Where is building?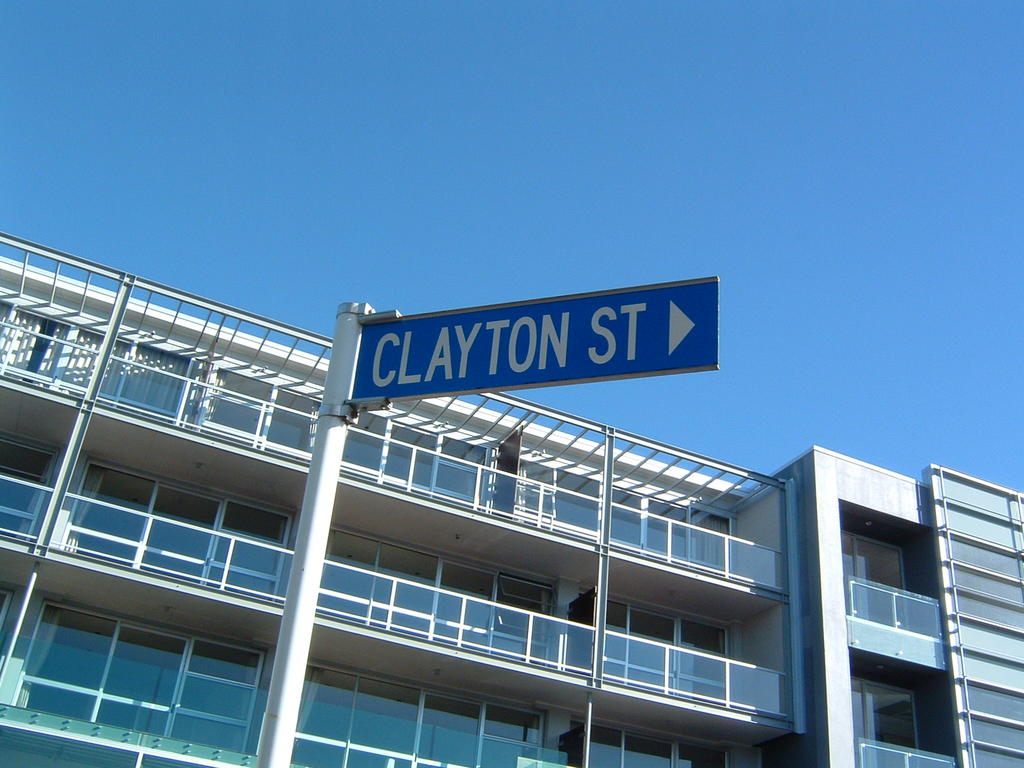
detection(0, 230, 1023, 767).
